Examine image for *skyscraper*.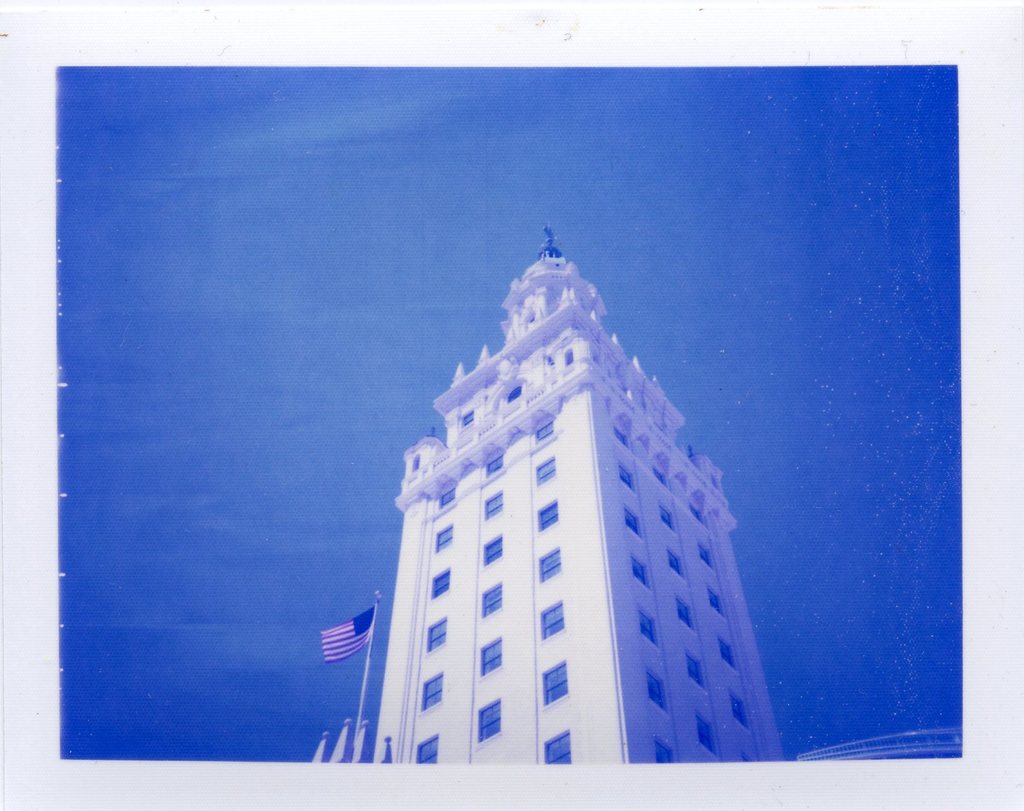
Examination result: 366/222/797/785.
